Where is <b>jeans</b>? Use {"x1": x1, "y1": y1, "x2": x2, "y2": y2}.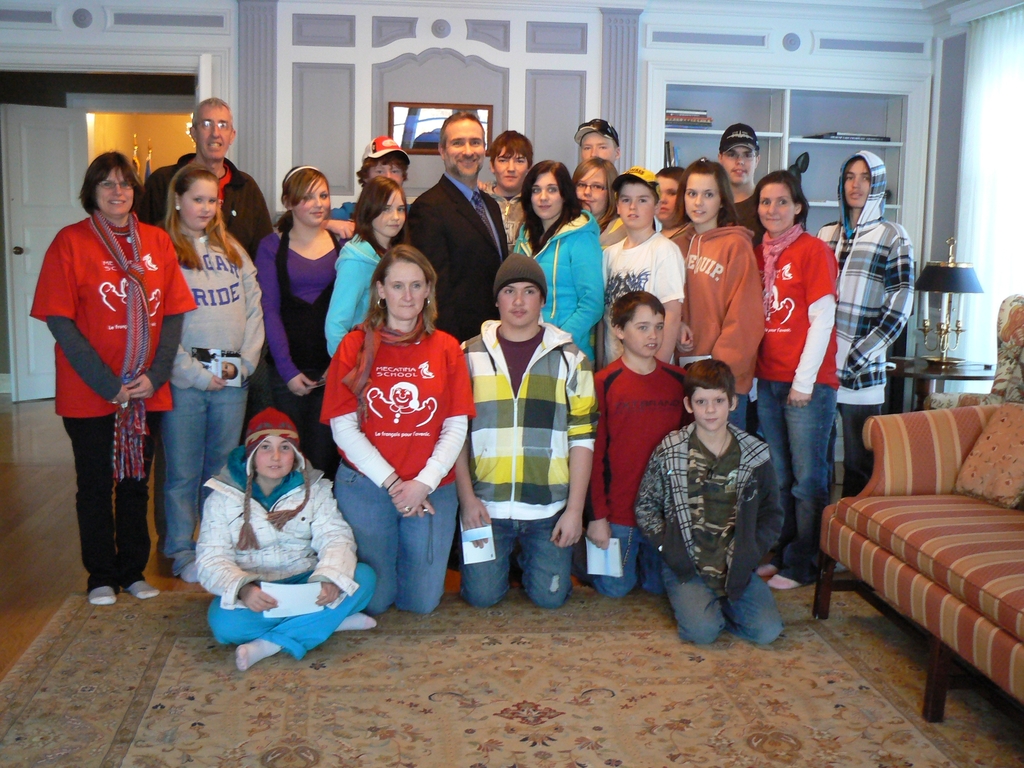
{"x1": 588, "y1": 524, "x2": 658, "y2": 593}.
